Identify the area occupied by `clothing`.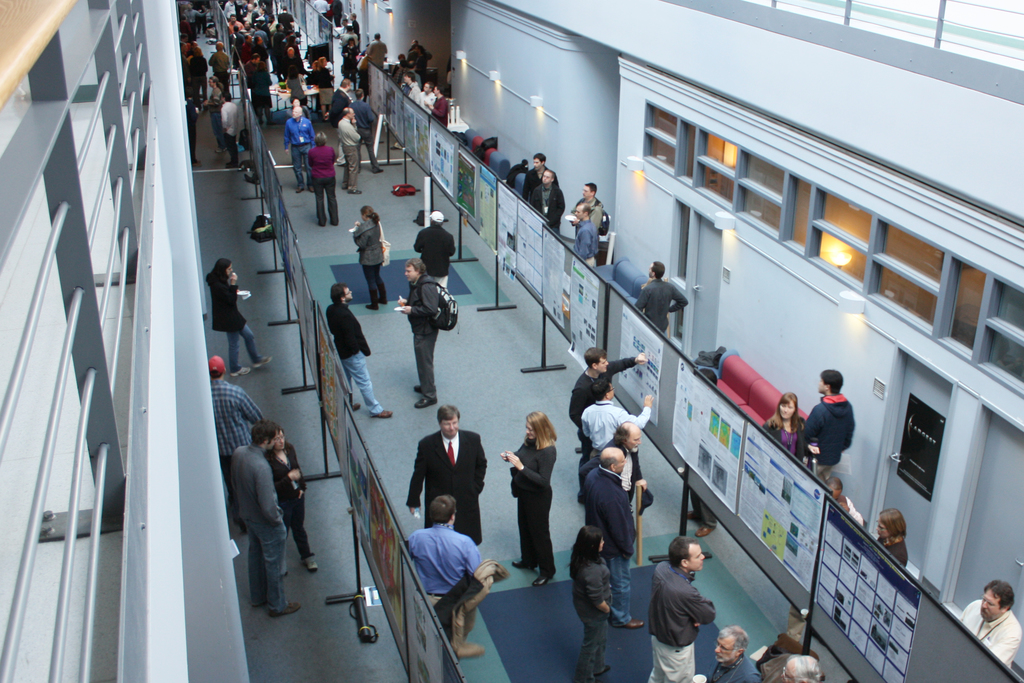
Area: <region>652, 552, 730, 668</region>.
